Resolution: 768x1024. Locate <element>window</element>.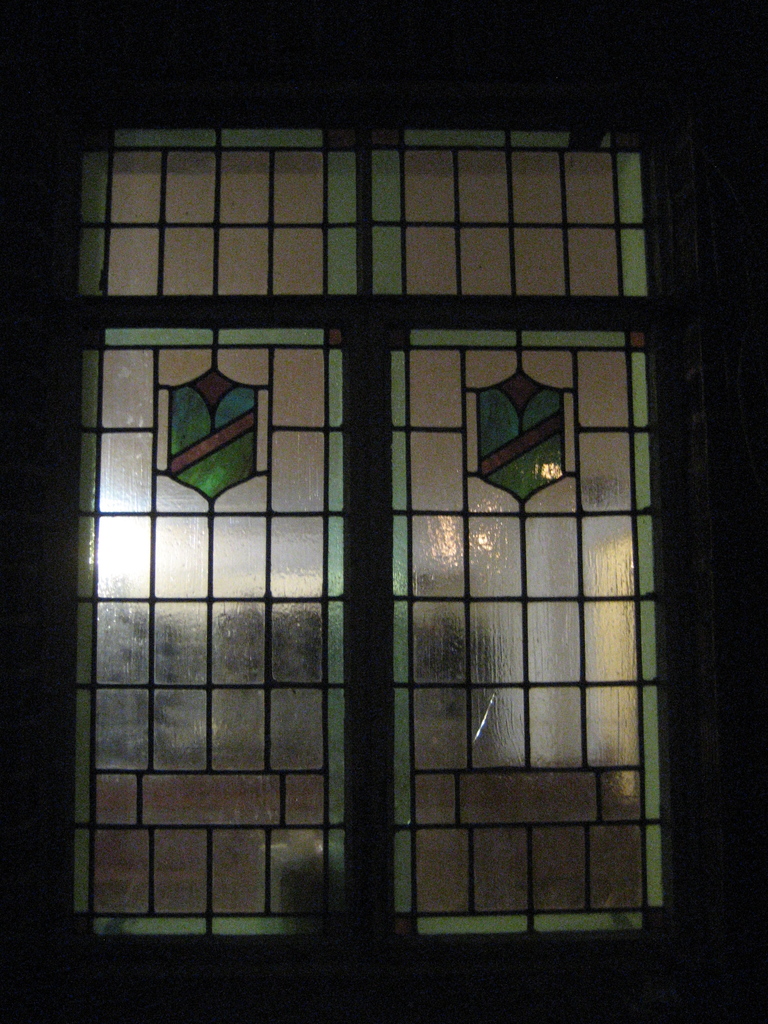
<region>84, 140, 674, 924</region>.
